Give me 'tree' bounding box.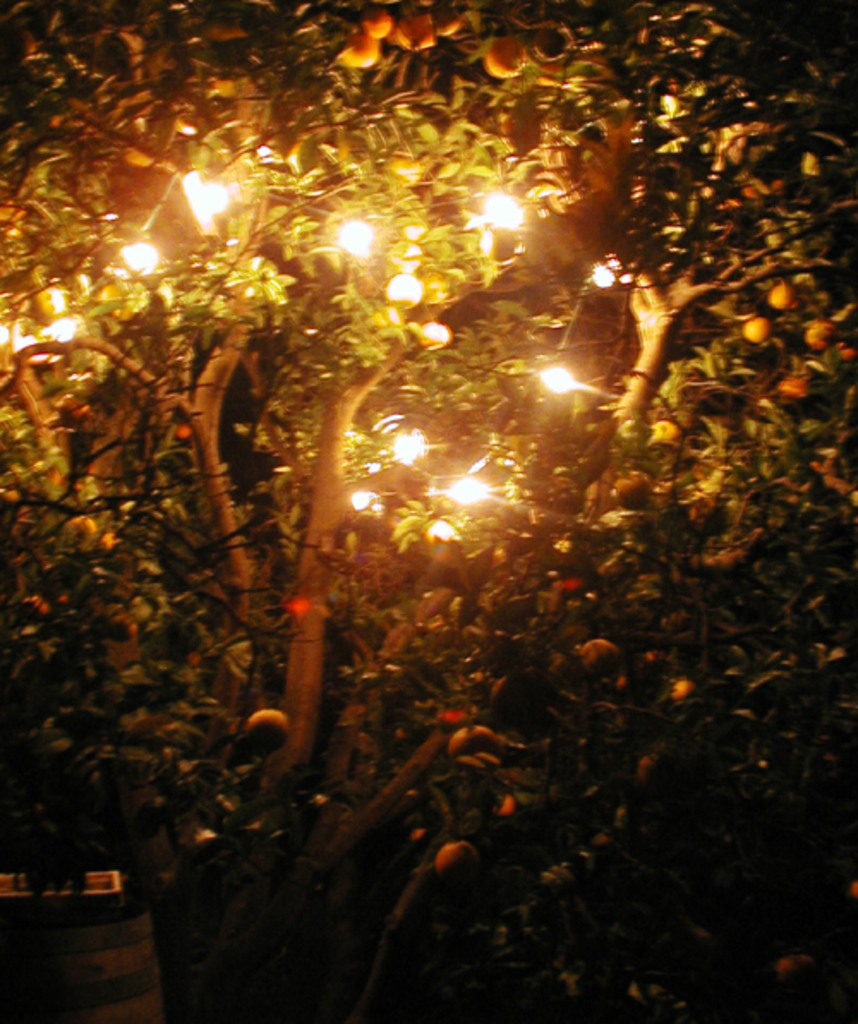
box(314, 0, 856, 856).
